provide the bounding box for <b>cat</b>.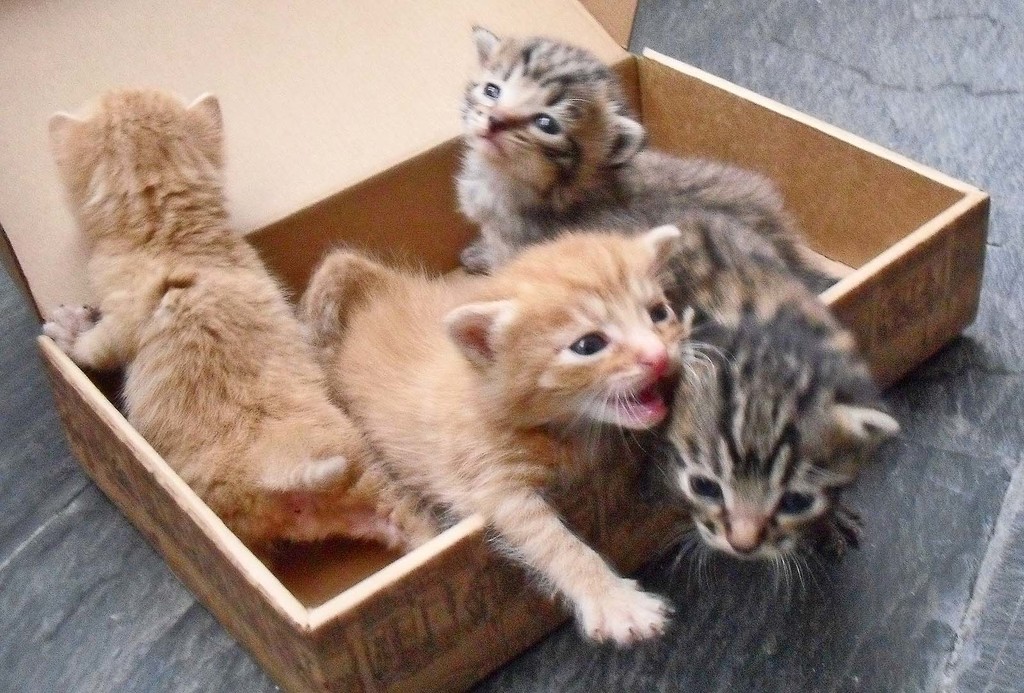
(x1=460, y1=20, x2=849, y2=292).
